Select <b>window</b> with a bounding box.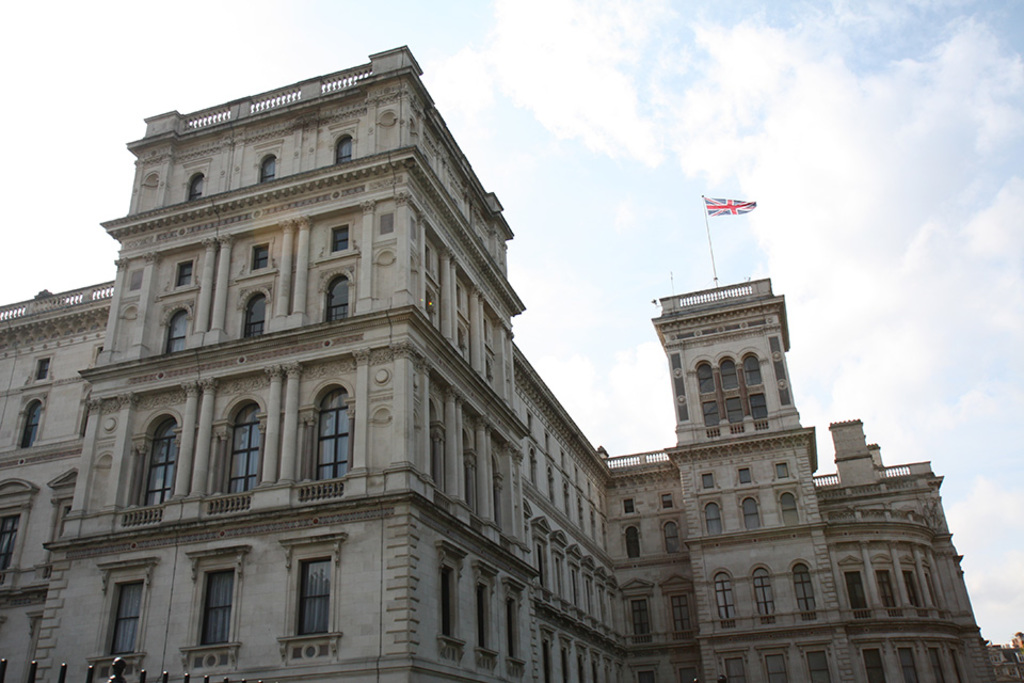
x1=143, y1=413, x2=176, y2=518.
